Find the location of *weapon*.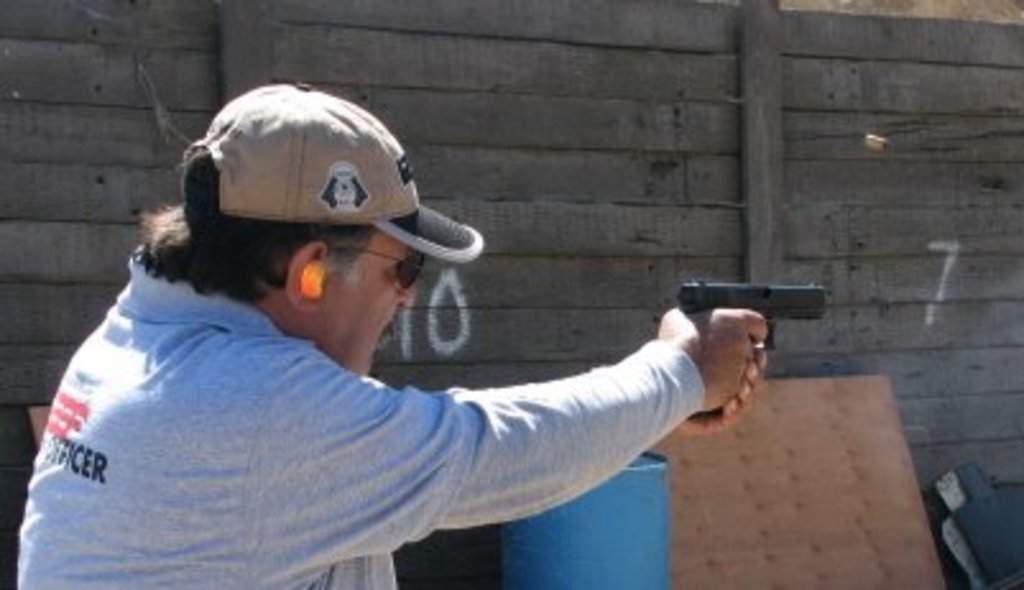
Location: <region>654, 271, 838, 383</region>.
